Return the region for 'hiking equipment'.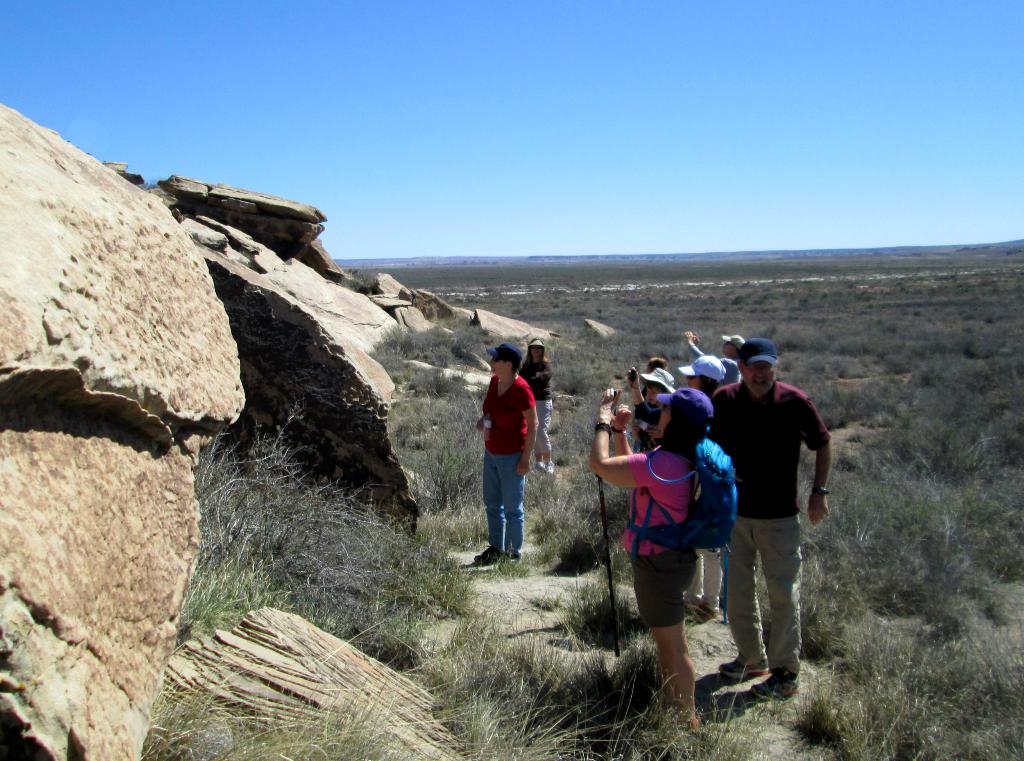
[left=598, top=479, right=620, bottom=655].
